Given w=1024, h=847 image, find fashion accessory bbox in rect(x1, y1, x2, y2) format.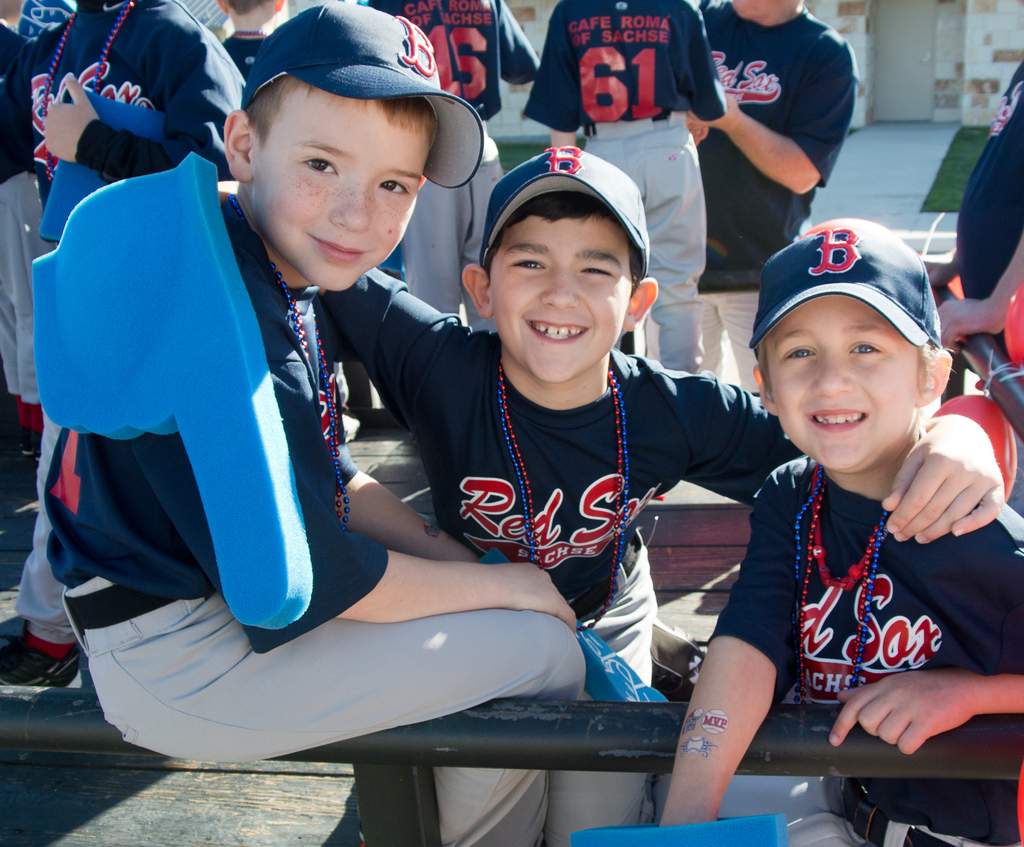
rect(751, 220, 949, 346).
